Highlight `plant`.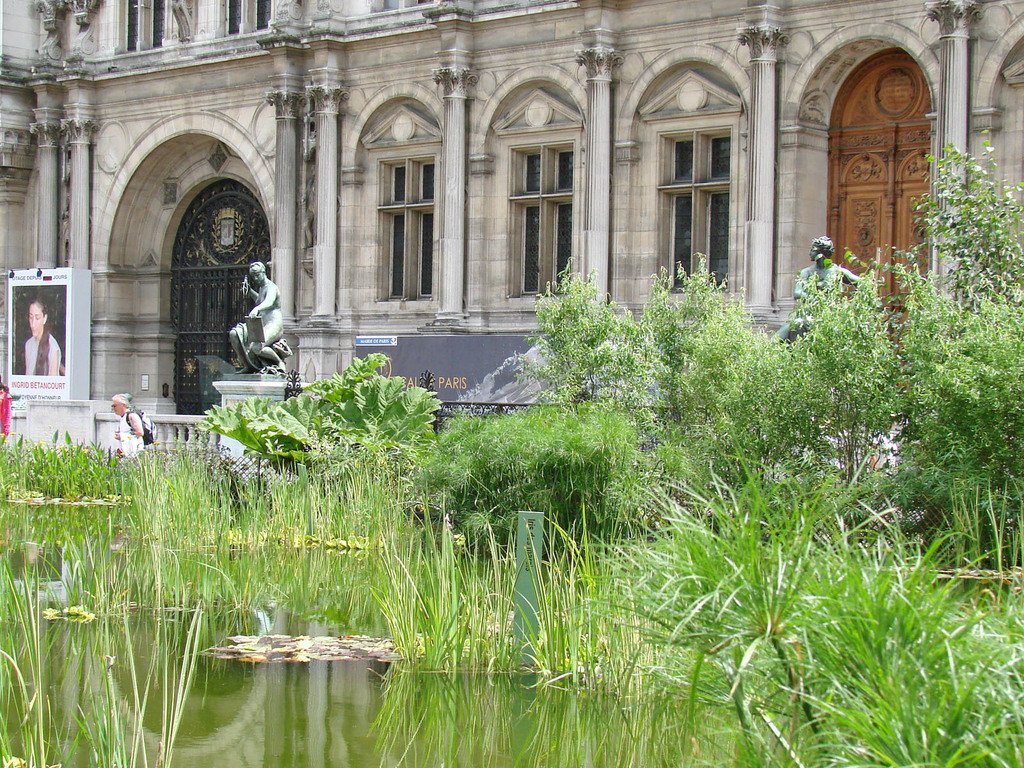
Highlighted region: (left=781, top=259, right=927, bottom=493).
